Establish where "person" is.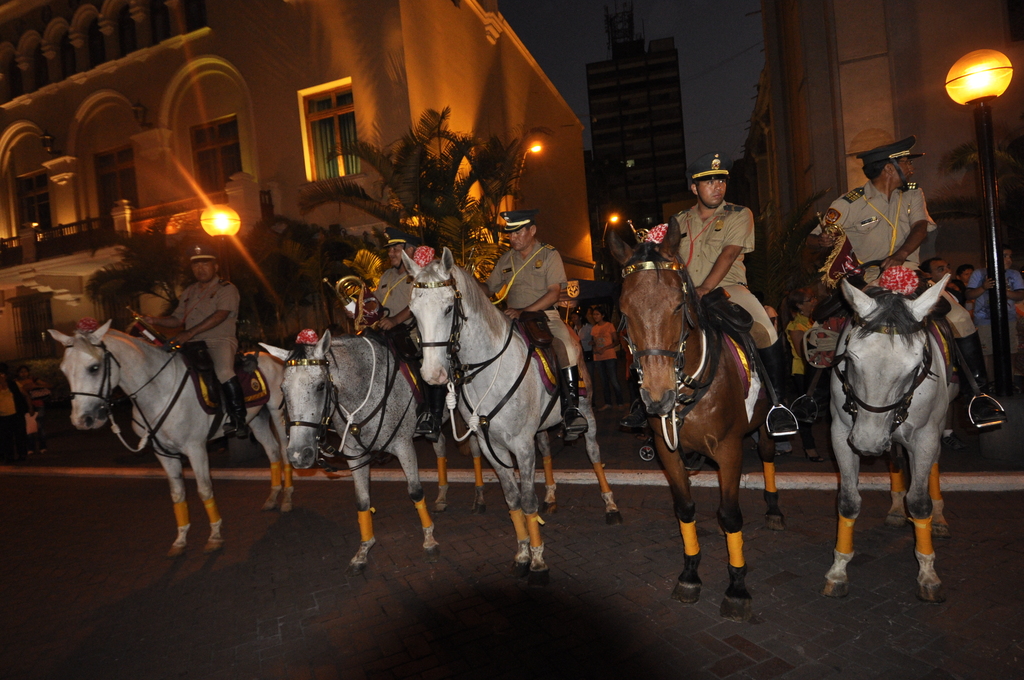
Established at (left=344, top=224, right=448, bottom=439).
